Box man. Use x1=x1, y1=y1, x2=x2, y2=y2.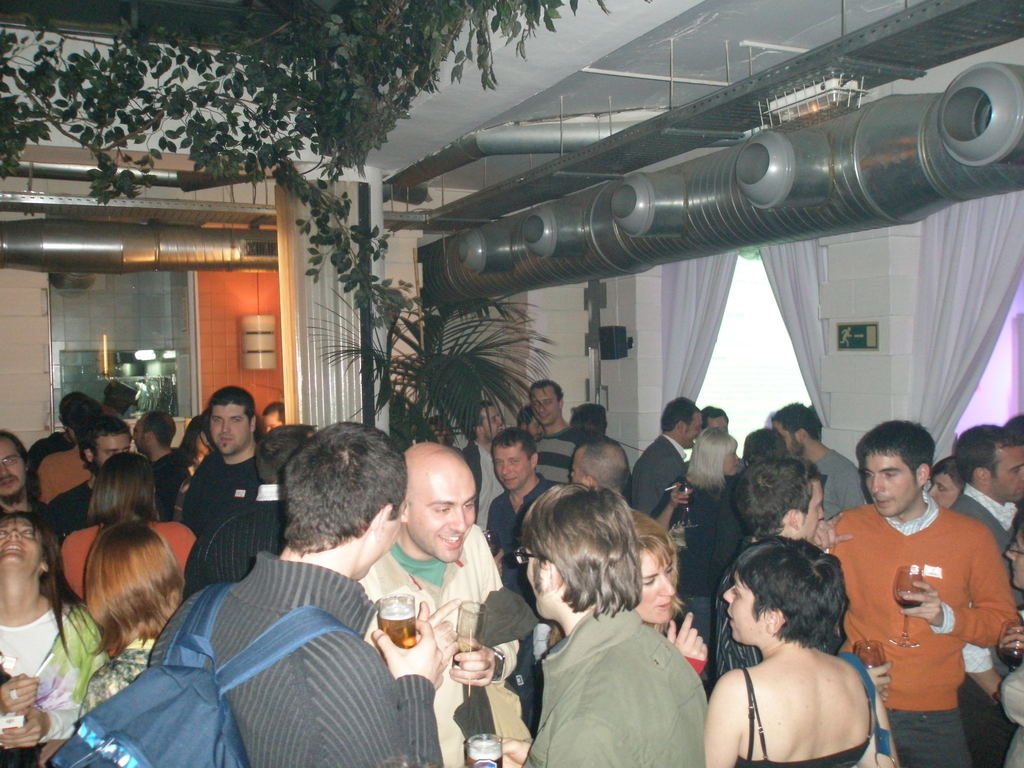
x1=359, y1=442, x2=520, y2=767.
